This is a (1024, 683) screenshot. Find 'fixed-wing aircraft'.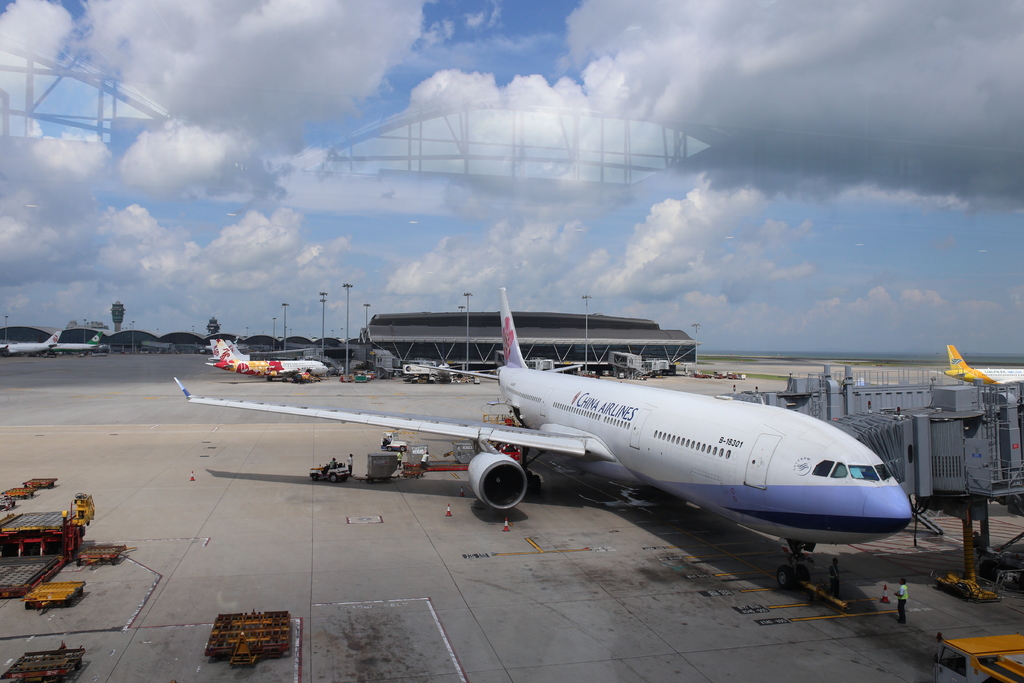
Bounding box: [left=0, top=330, right=108, bottom=360].
